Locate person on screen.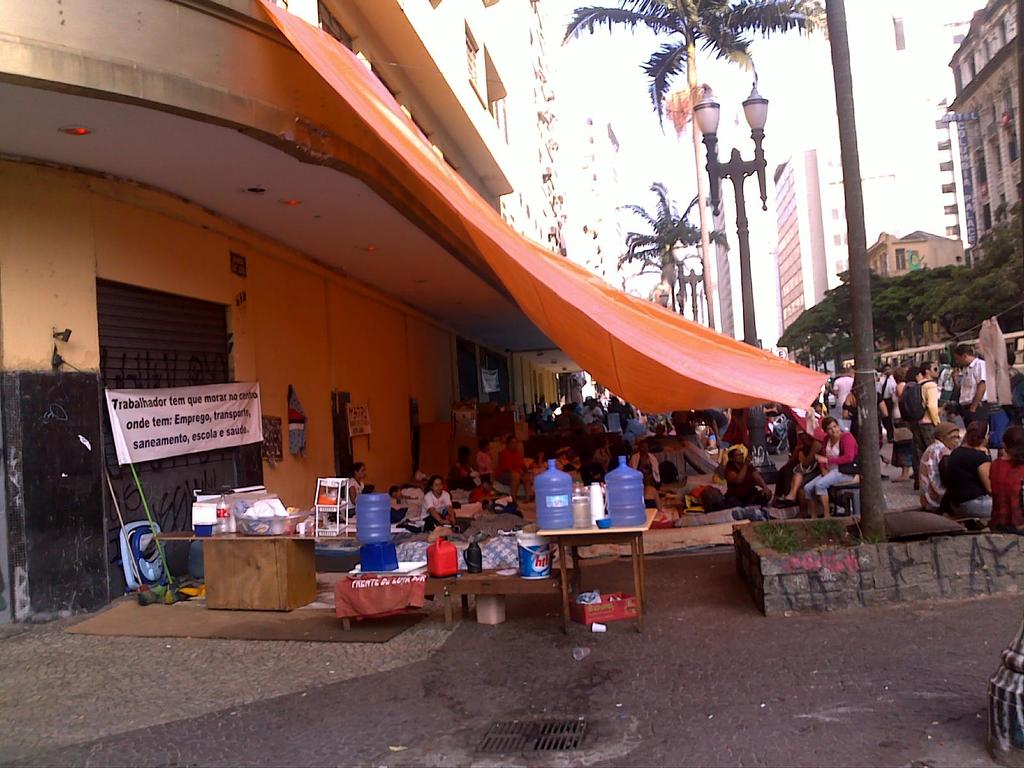
On screen at Rect(941, 409, 996, 540).
